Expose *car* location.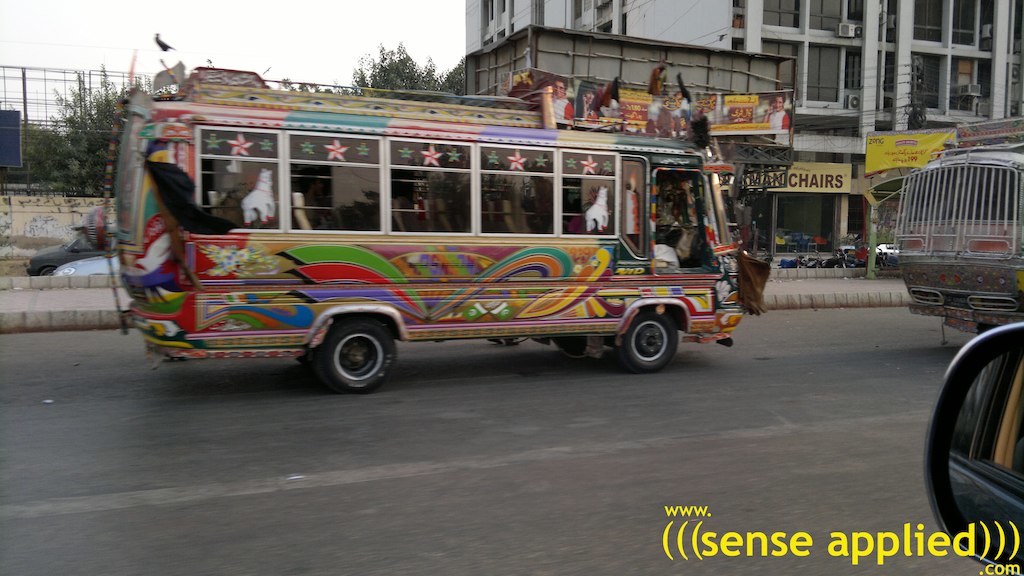
Exposed at 27:248:87:280.
